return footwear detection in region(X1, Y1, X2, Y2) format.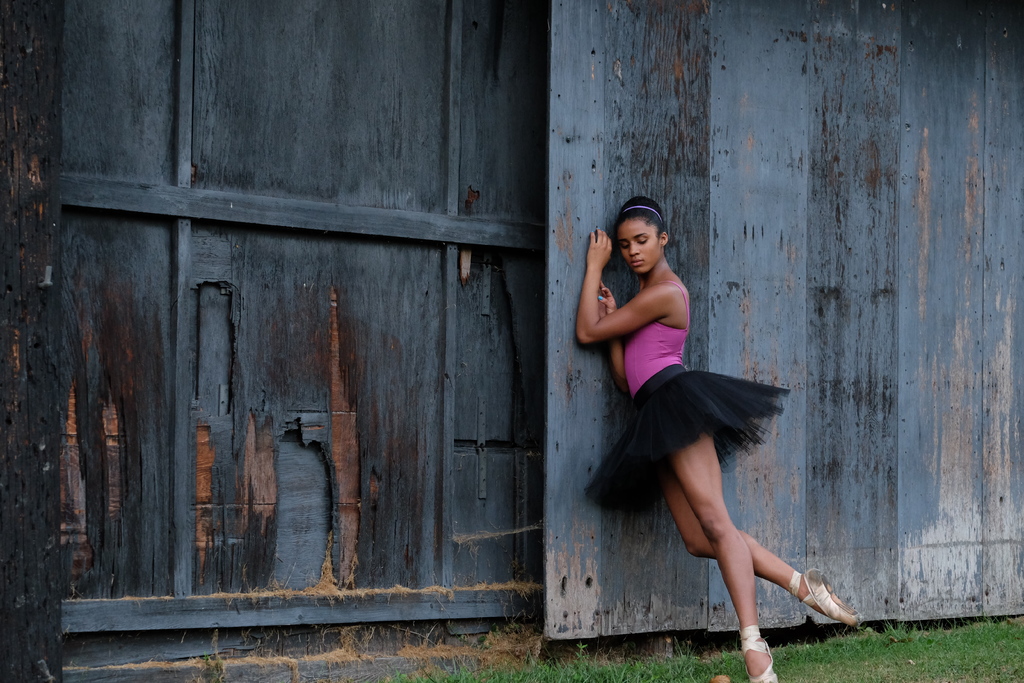
region(794, 565, 861, 625).
